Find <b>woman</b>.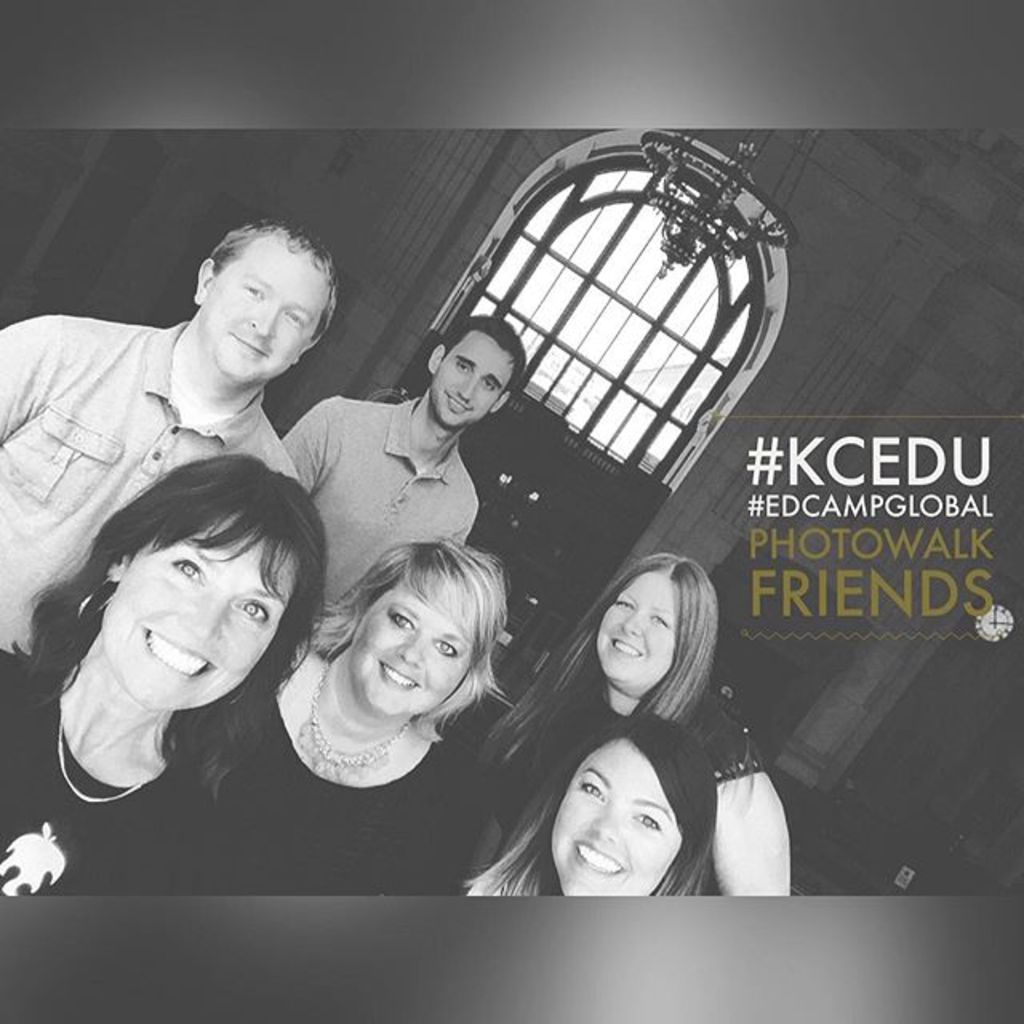
485 542 795 907.
